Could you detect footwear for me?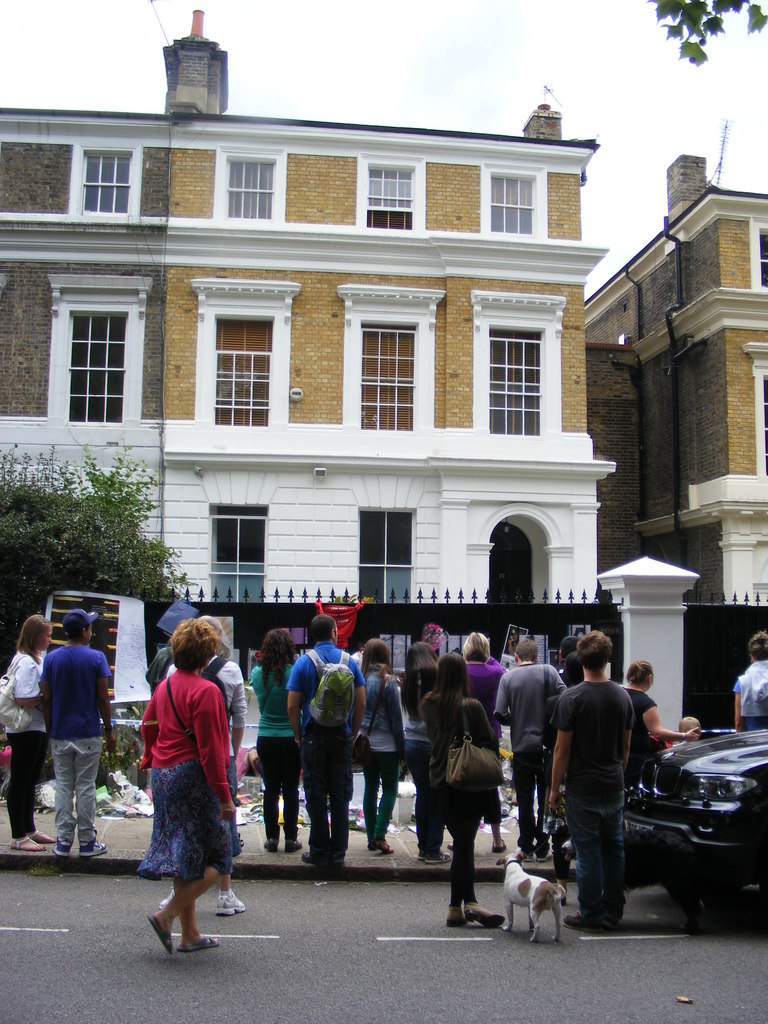
Detection result: bbox(491, 836, 507, 853).
